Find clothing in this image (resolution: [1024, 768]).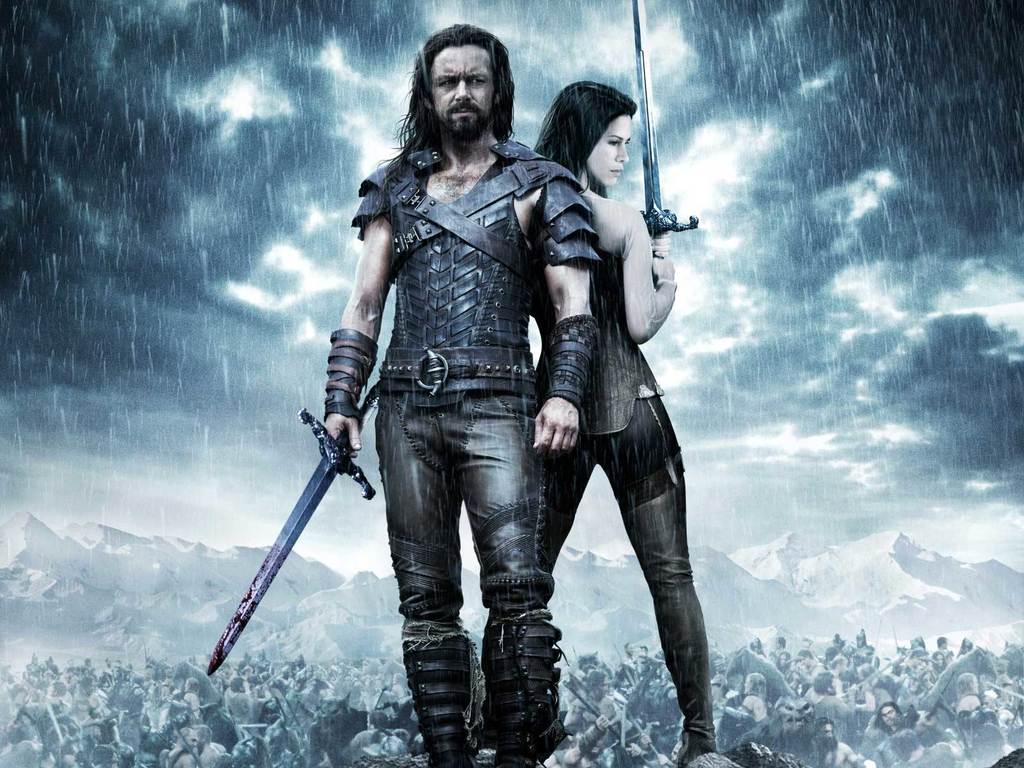
bbox=[353, 138, 605, 636].
